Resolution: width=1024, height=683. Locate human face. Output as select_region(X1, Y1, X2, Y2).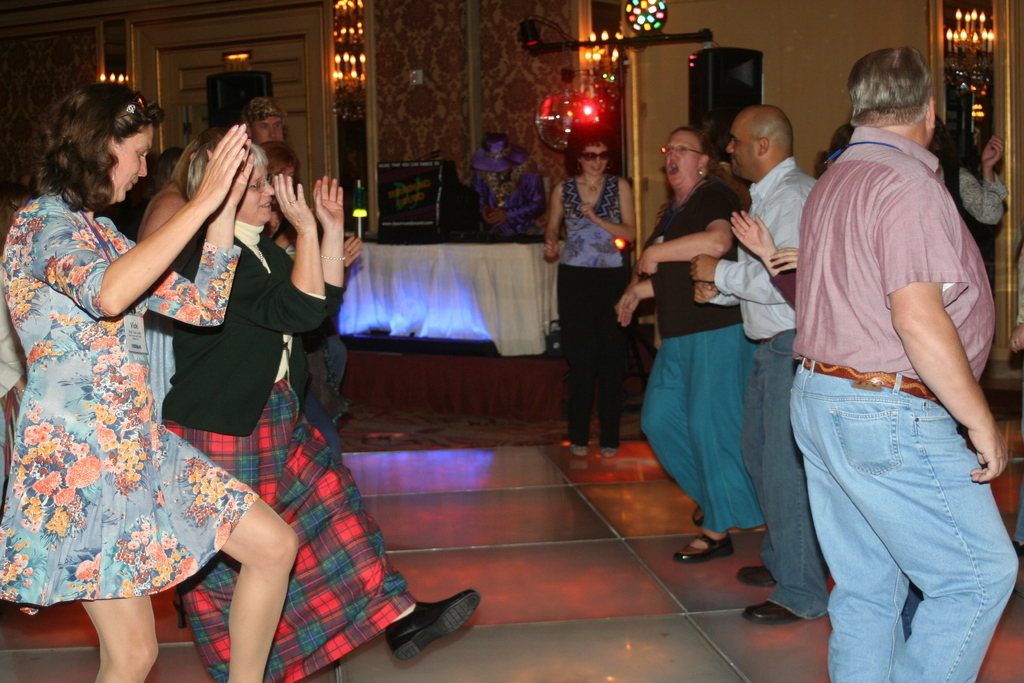
select_region(242, 165, 275, 220).
